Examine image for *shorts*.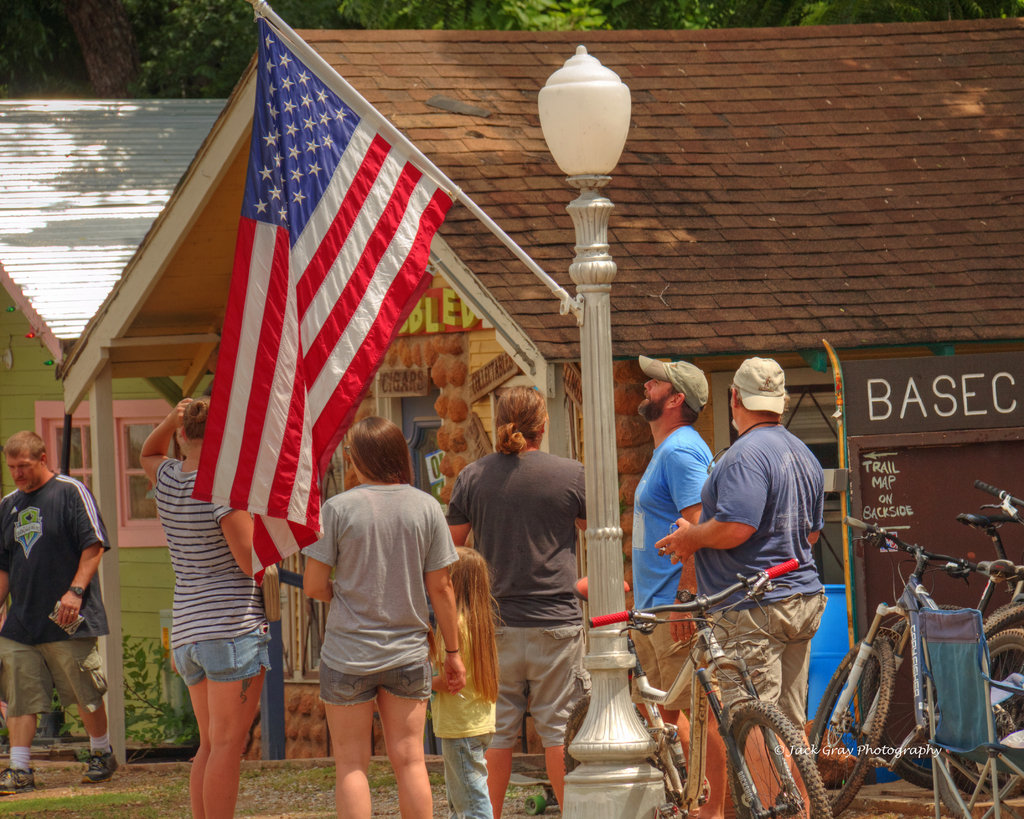
Examination result: locate(700, 589, 829, 730).
